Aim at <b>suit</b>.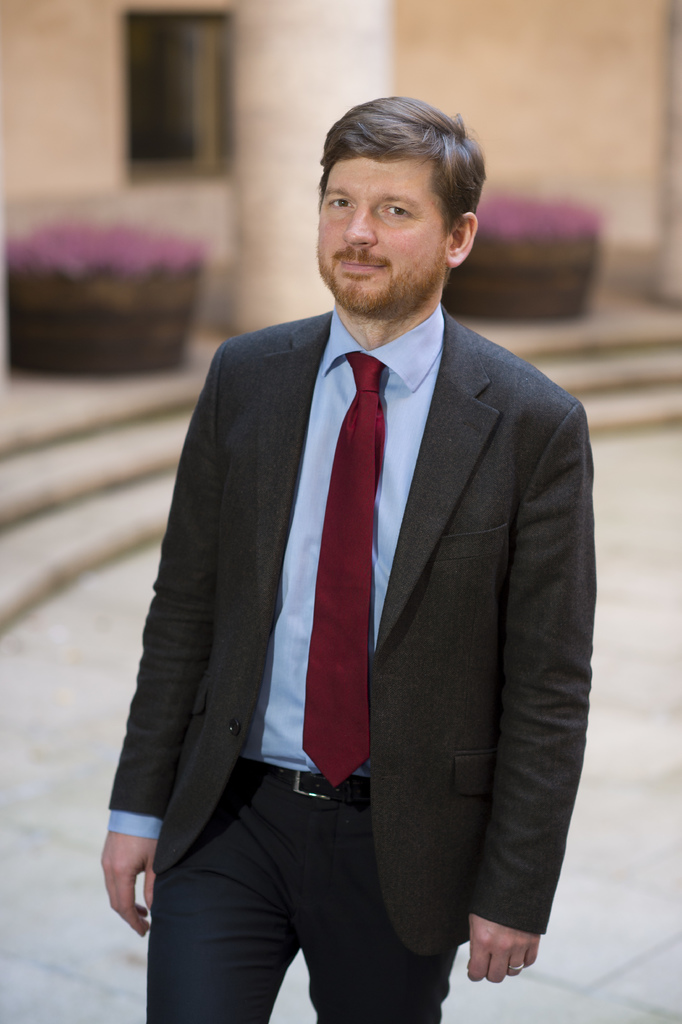
Aimed at (x1=111, y1=294, x2=601, y2=1023).
